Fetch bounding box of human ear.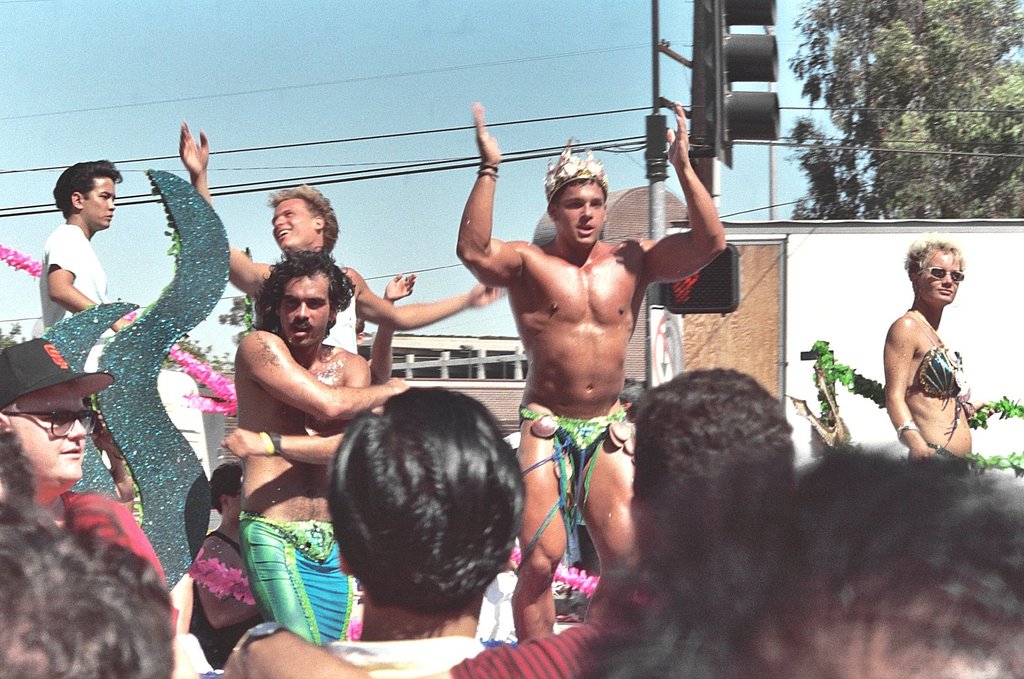
Bbox: <box>219,494,230,504</box>.
